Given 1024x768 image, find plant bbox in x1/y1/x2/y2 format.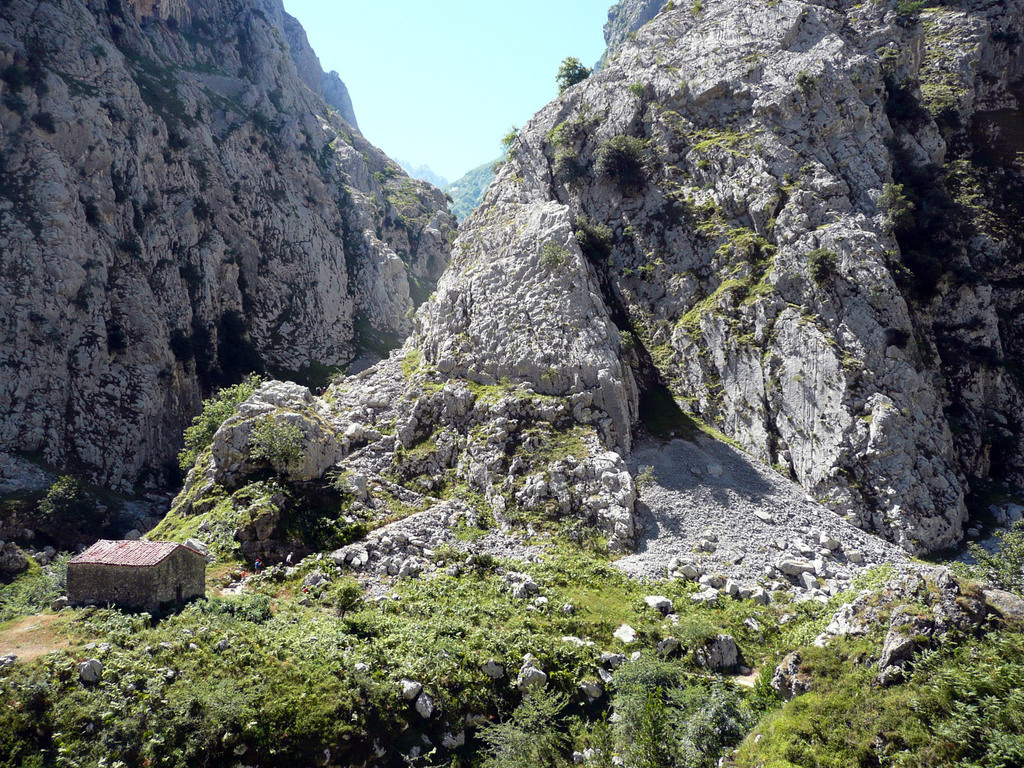
792/67/820/102.
